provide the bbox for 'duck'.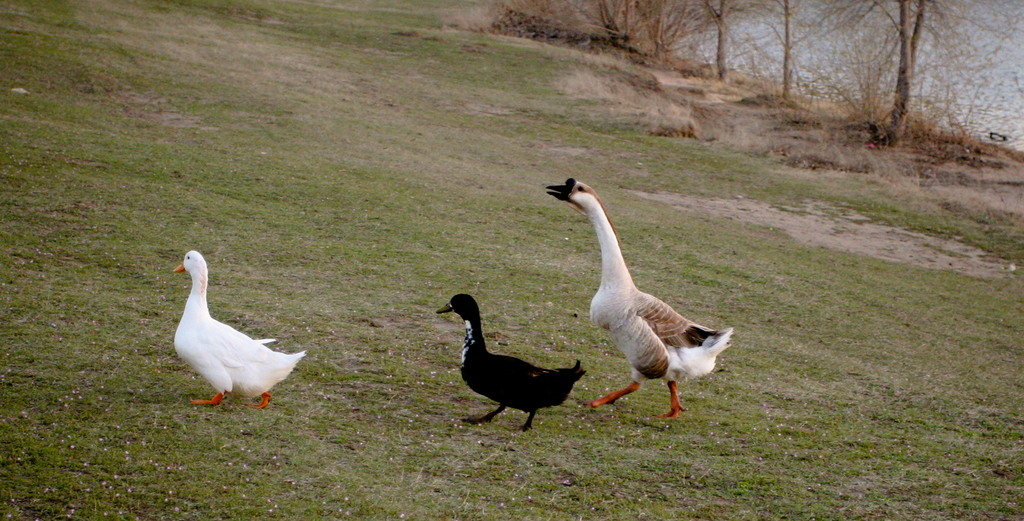
{"x1": 429, "y1": 292, "x2": 587, "y2": 438}.
